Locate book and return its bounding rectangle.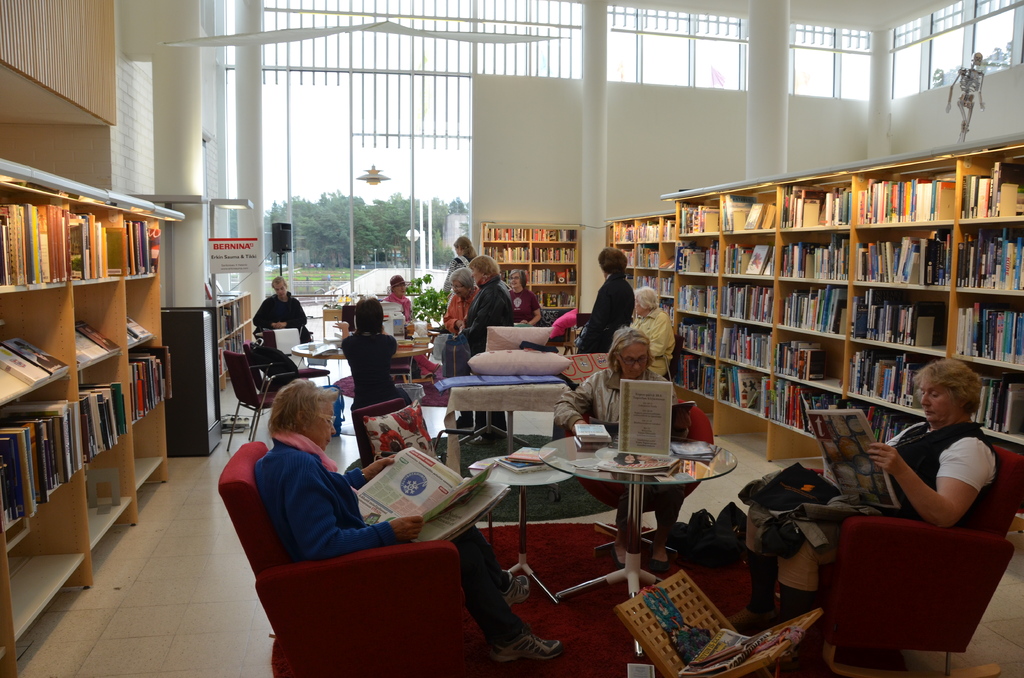
Rect(576, 425, 611, 444).
